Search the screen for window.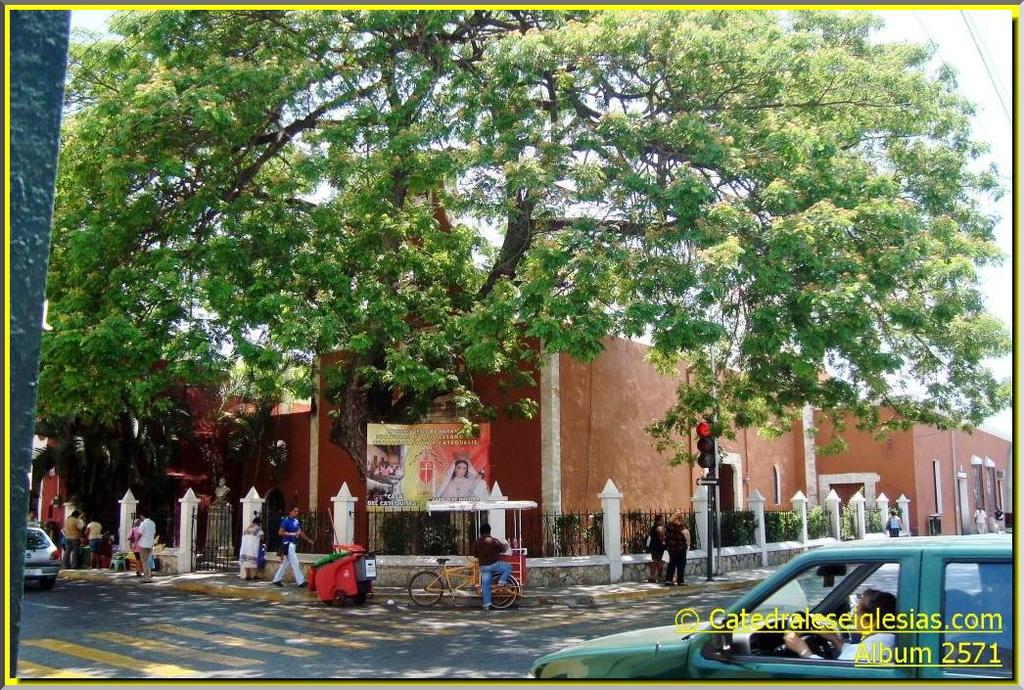
Found at 971,460,987,514.
